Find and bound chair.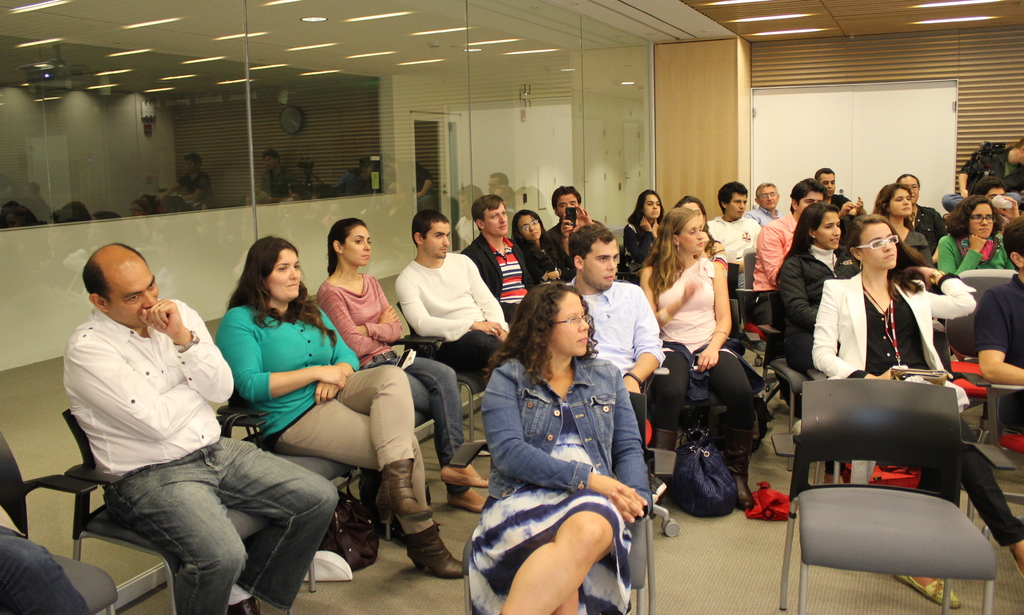
Bound: box=[218, 378, 395, 590].
